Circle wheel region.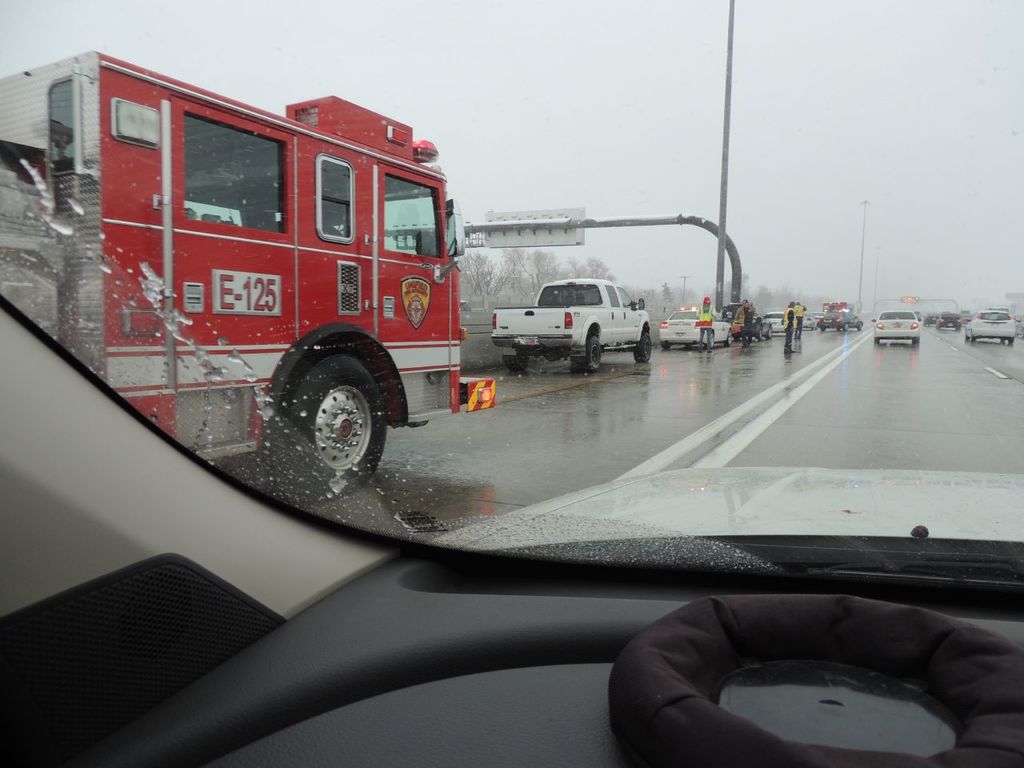
Region: {"x1": 724, "y1": 327, "x2": 730, "y2": 346}.
